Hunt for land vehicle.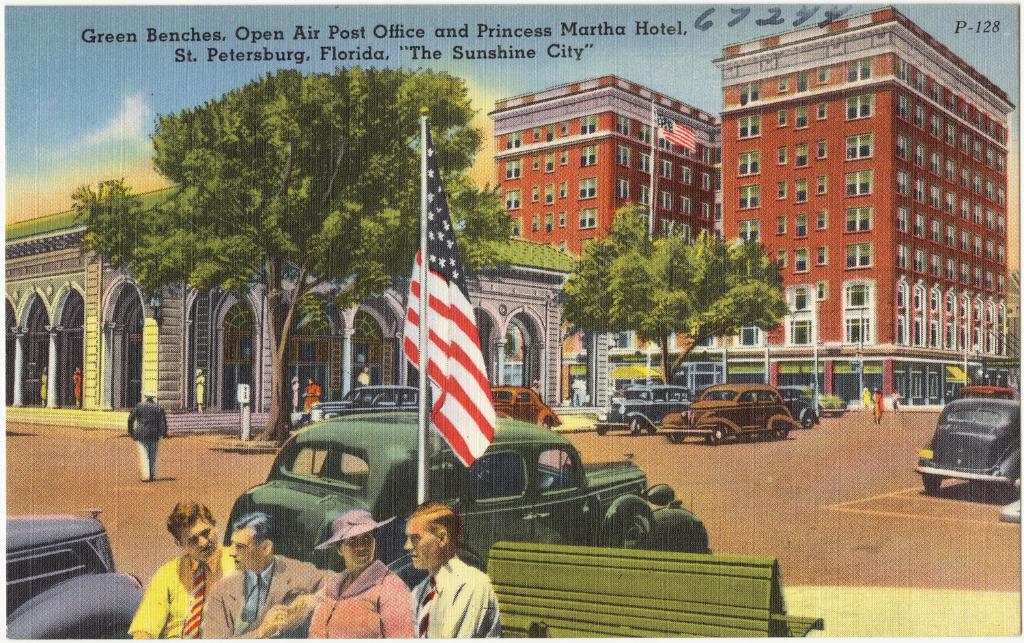
Hunted down at region(304, 380, 421, 421).
